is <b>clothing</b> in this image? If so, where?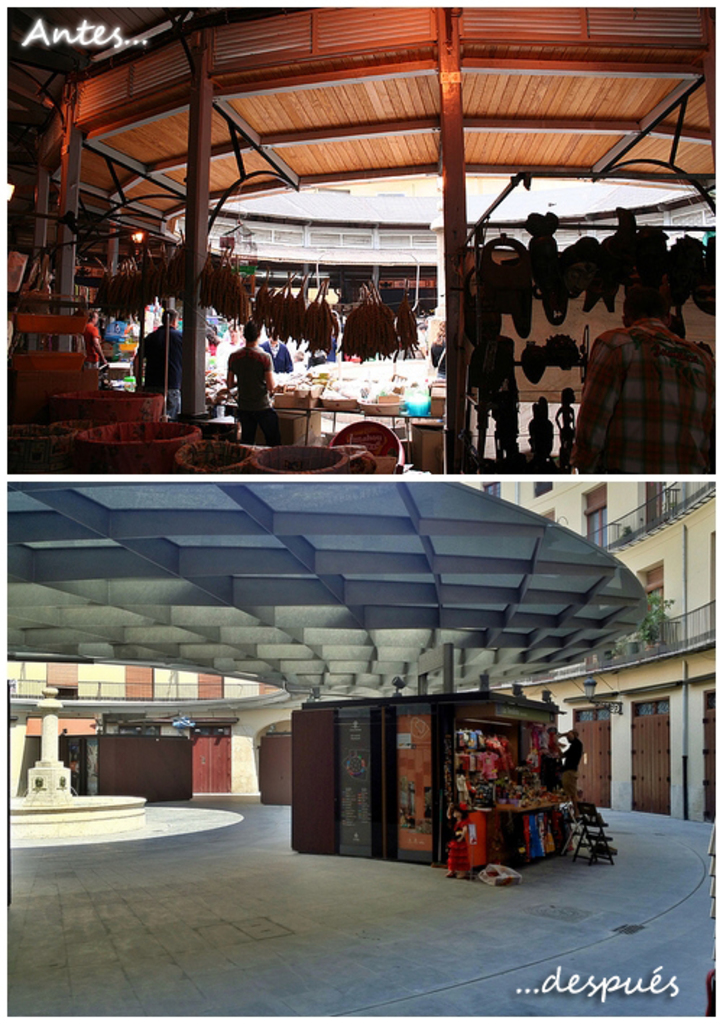
Yes, at box(573, 320, 722, 476).
